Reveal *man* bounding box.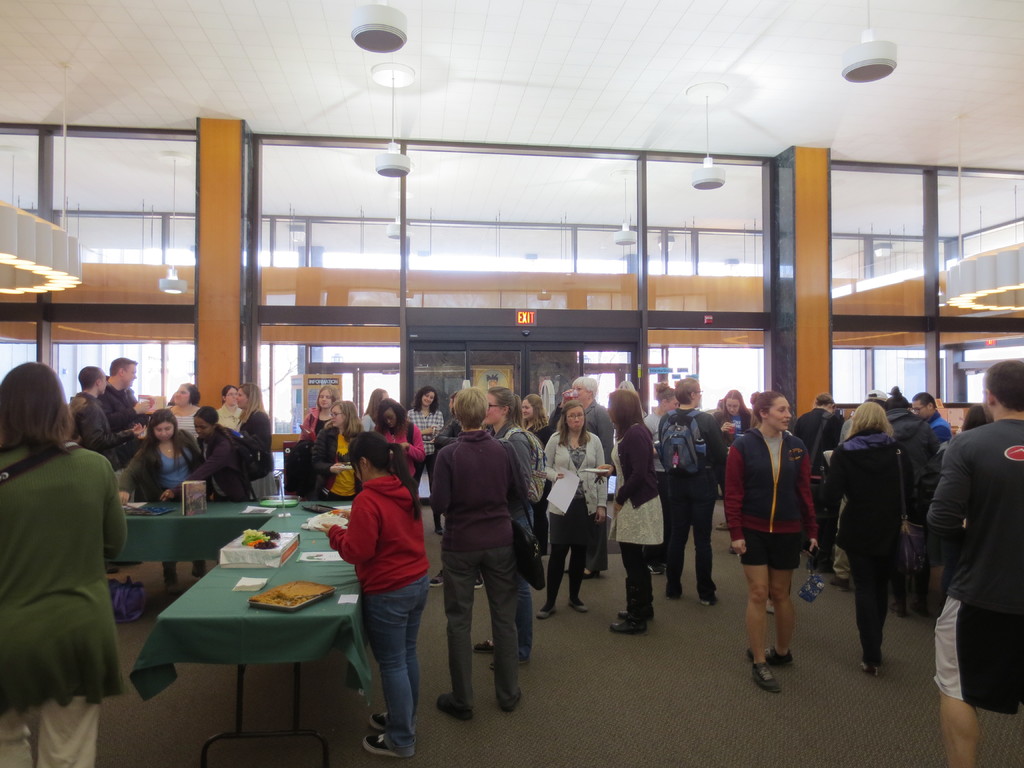
Revealed: [426, 390, 541, 728].
